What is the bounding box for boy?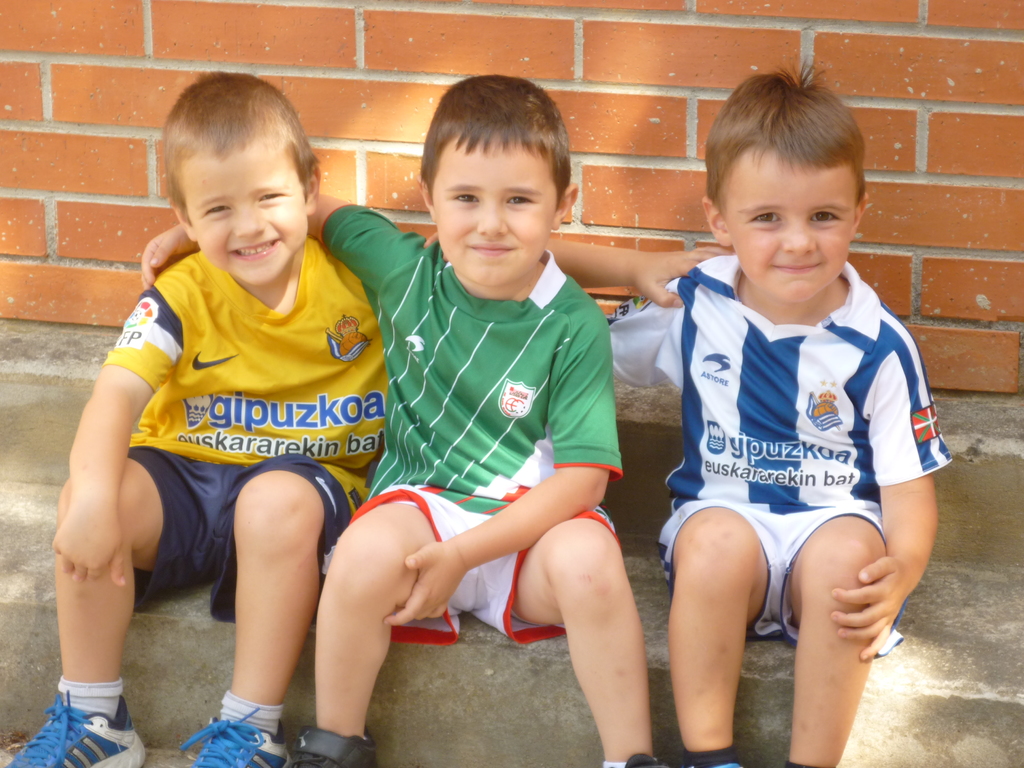
select_region(609, 72, 953, 767).
